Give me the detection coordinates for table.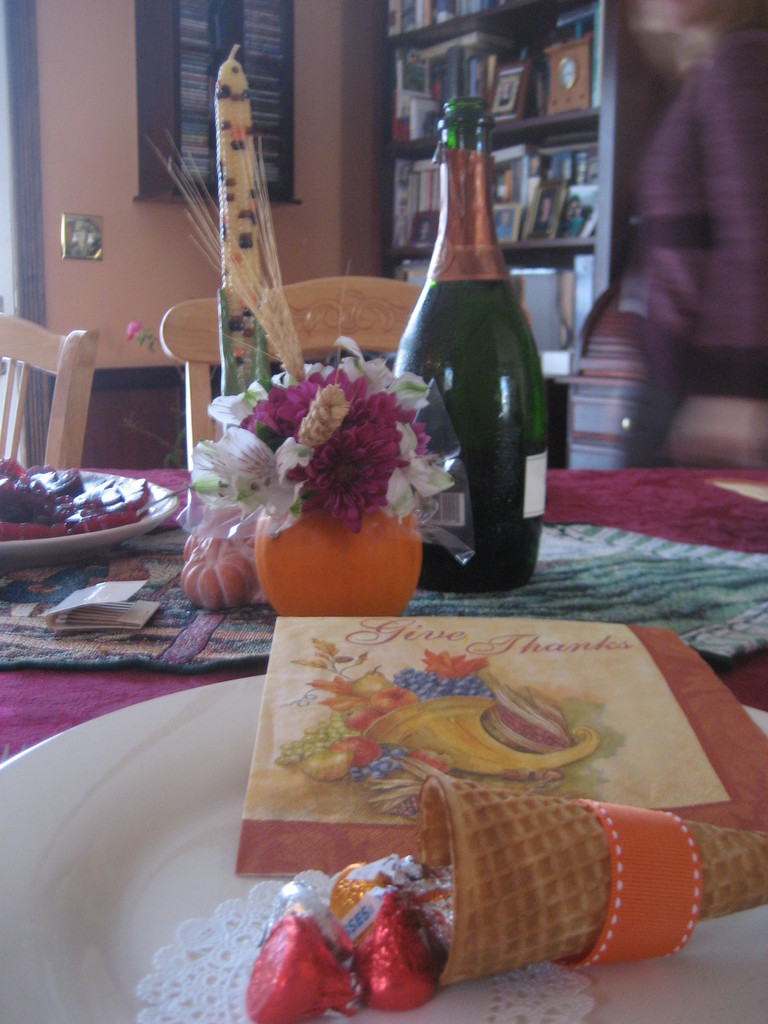
<region>0, 468, 767, 1023</region>.
